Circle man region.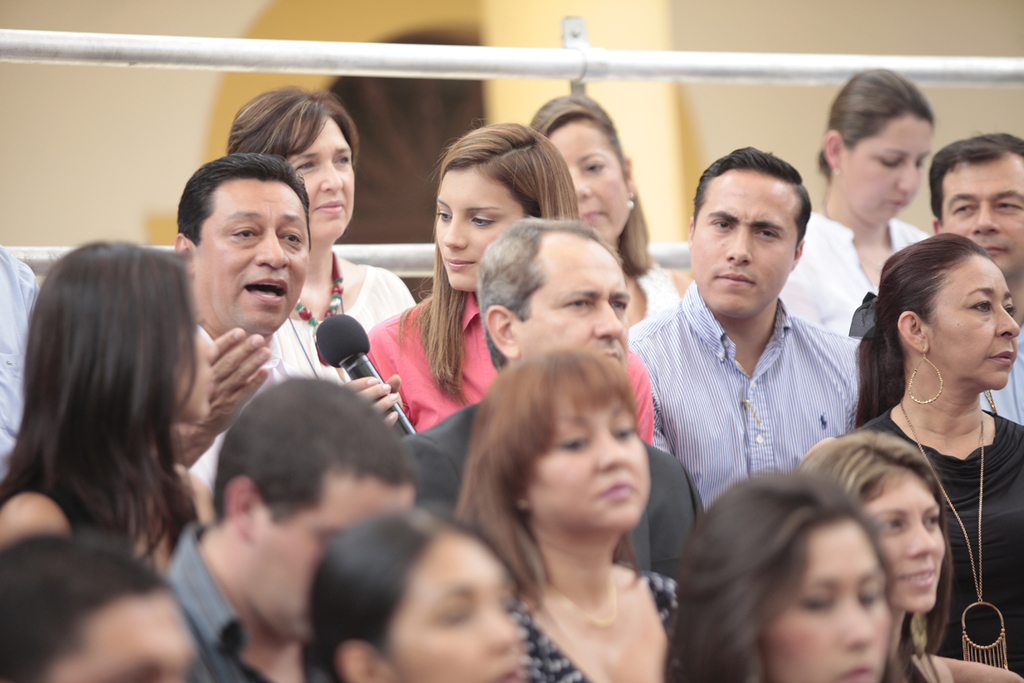
Region: [x1=927, y1=131, x2=1023, y2=428].
